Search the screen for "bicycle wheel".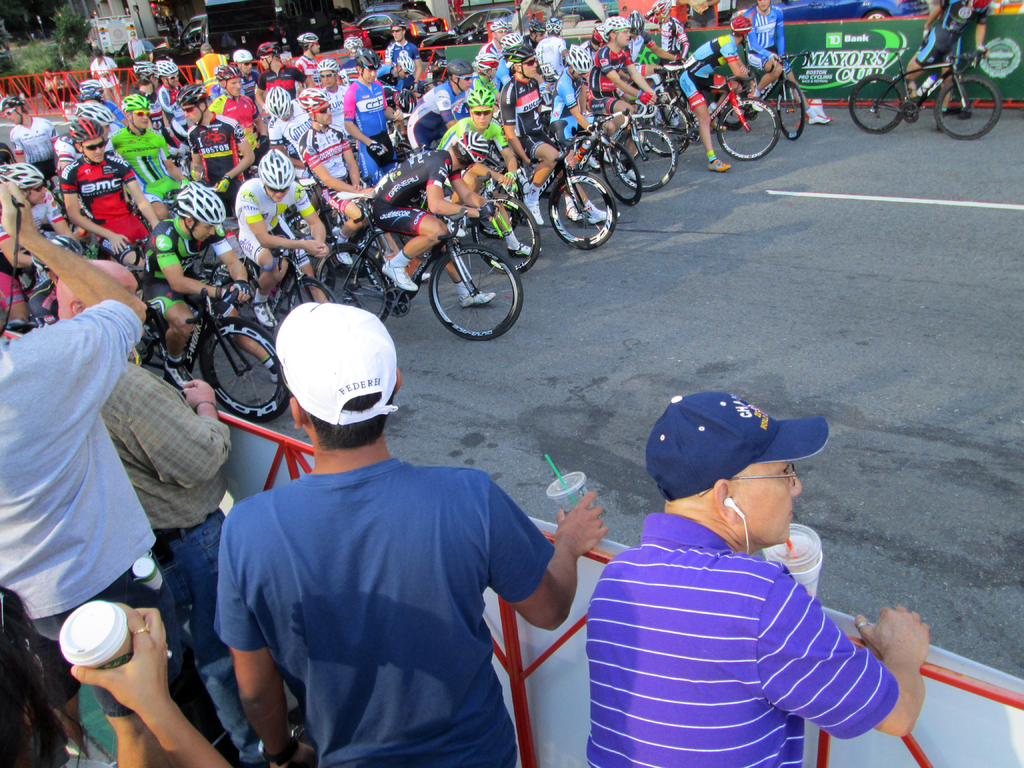
Found at 715/99/748/127.
